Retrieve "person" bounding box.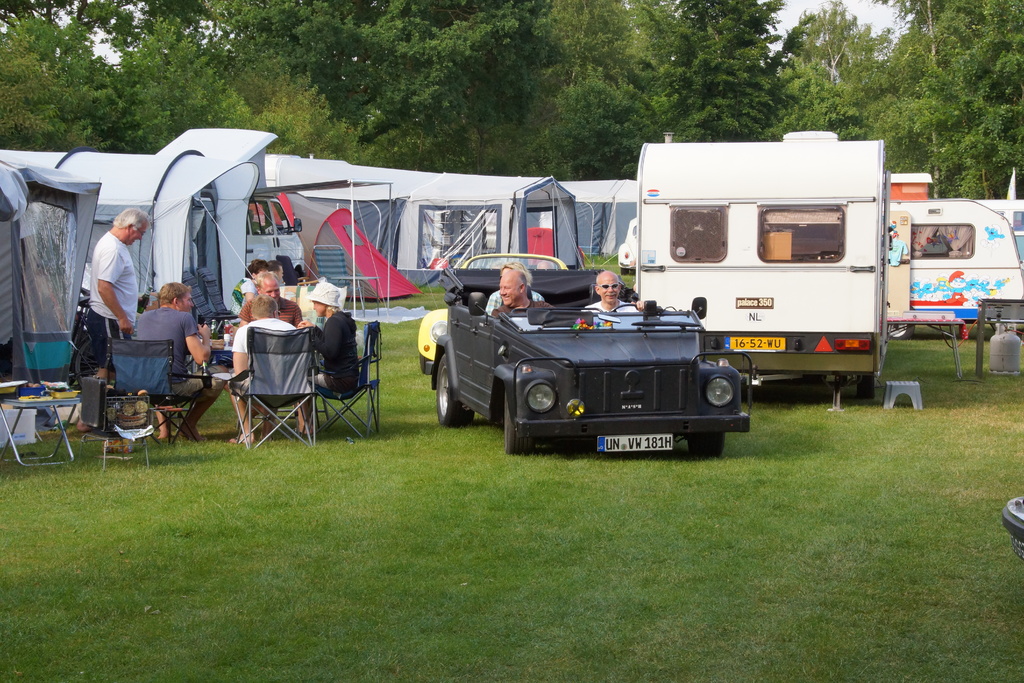
Bounding box: <region>584, 273, 653, 315</region>.
